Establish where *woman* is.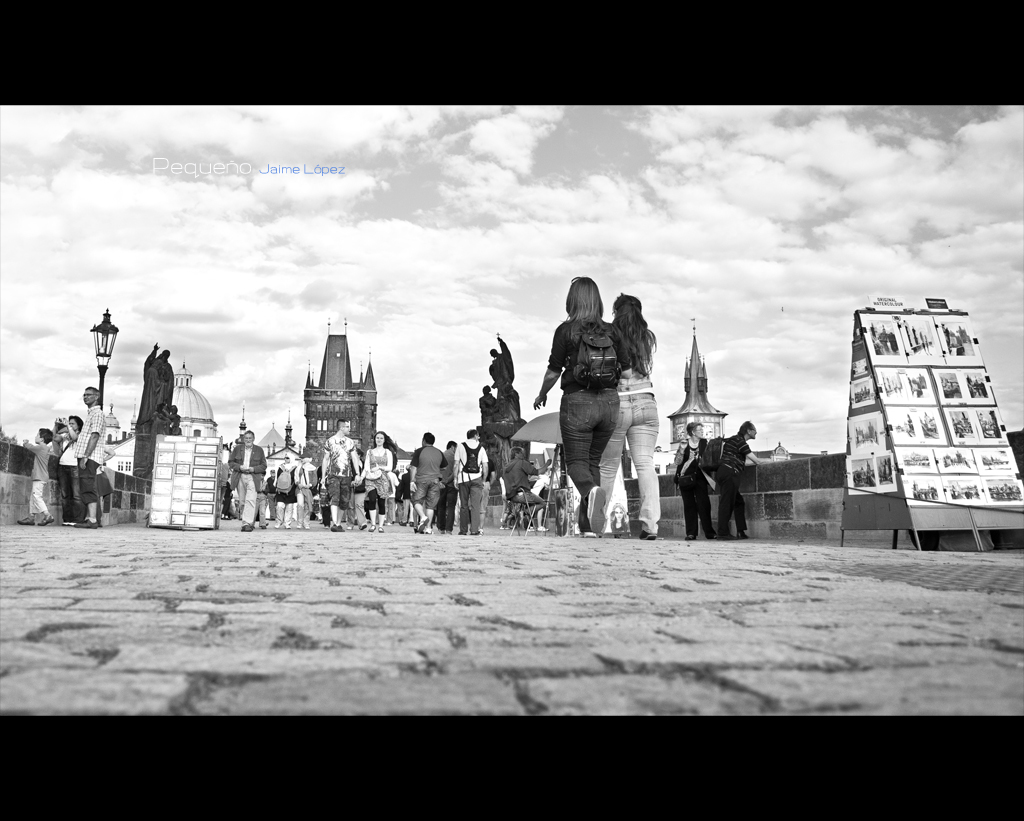
Established at crop(270, 450, 298, 529).
